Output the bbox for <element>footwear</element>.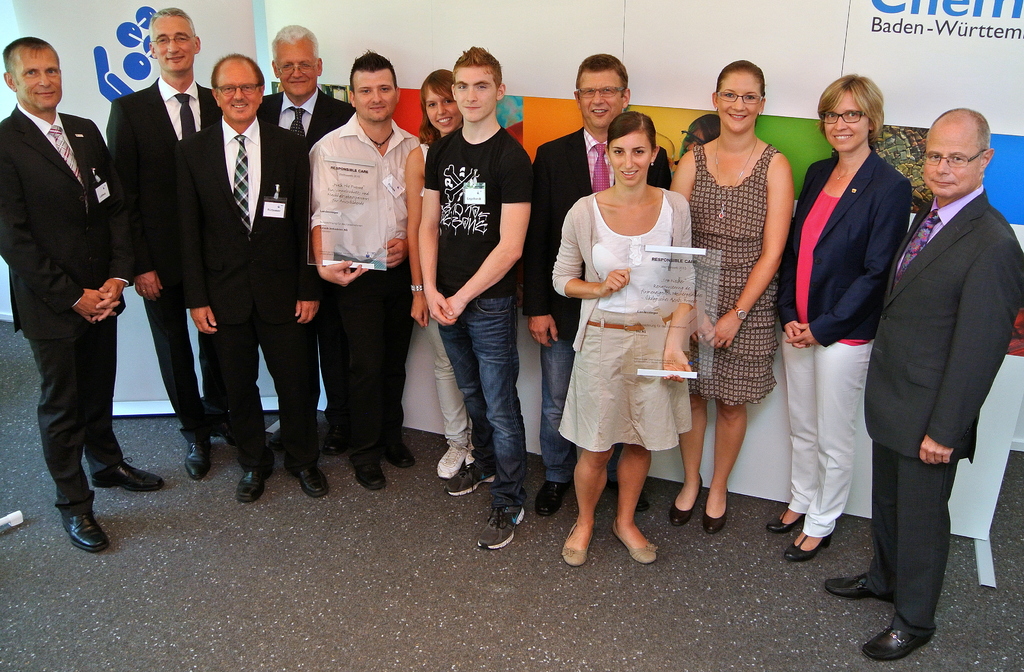
[392, 437, 415, 466].
